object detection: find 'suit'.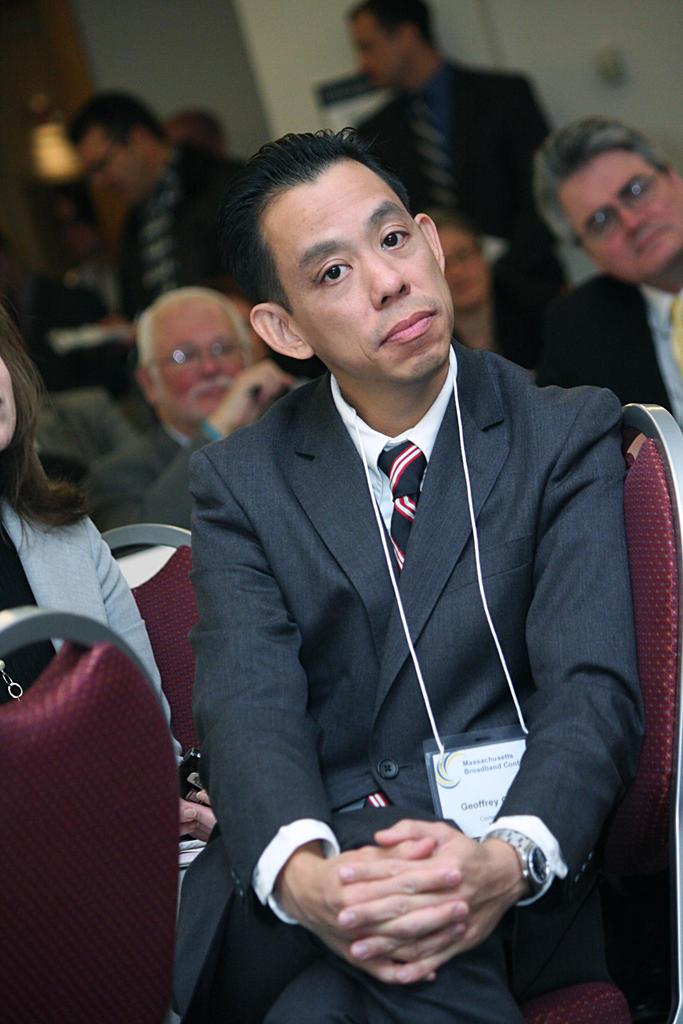
rect(0, 487, 183, 889).
